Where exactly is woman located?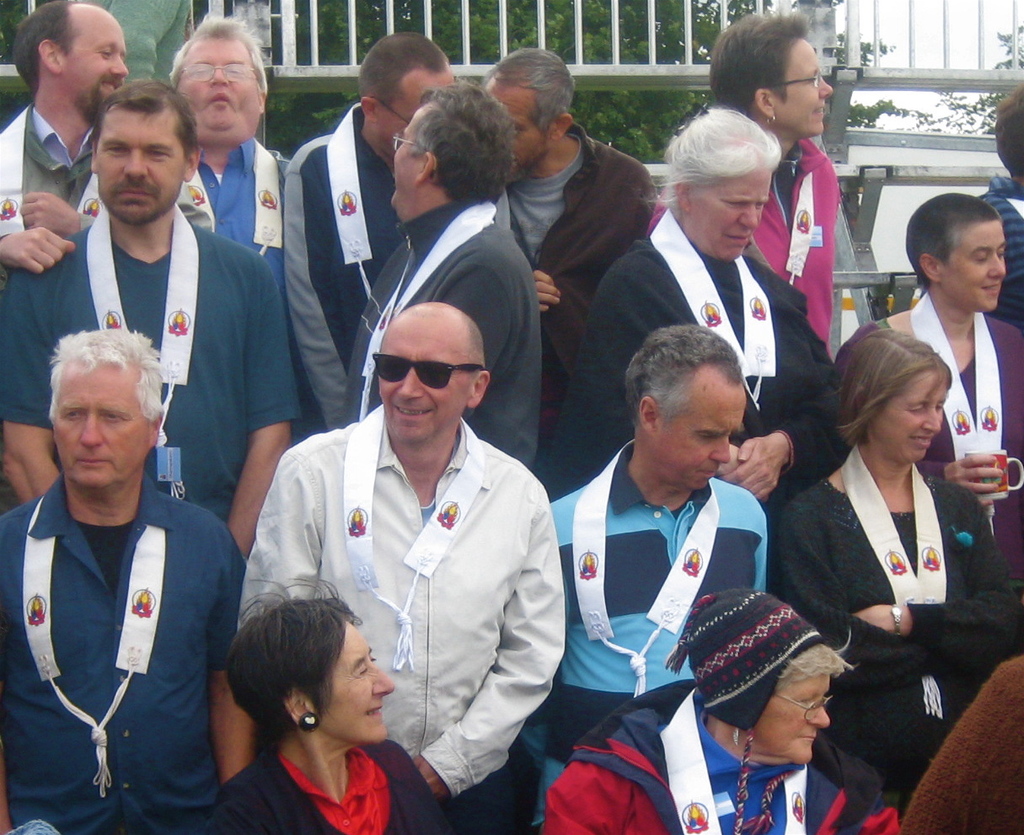
Its bounding box is (871, 190, 1023, 600).
